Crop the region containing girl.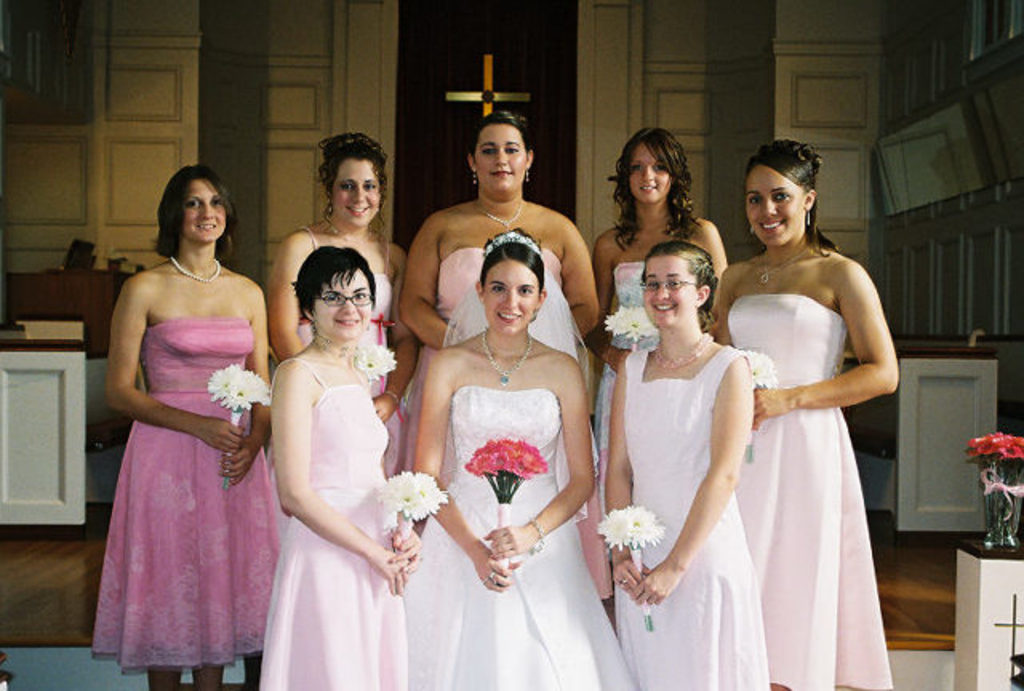
Crop region: left=405, top=219, right=635, bottom=686.
